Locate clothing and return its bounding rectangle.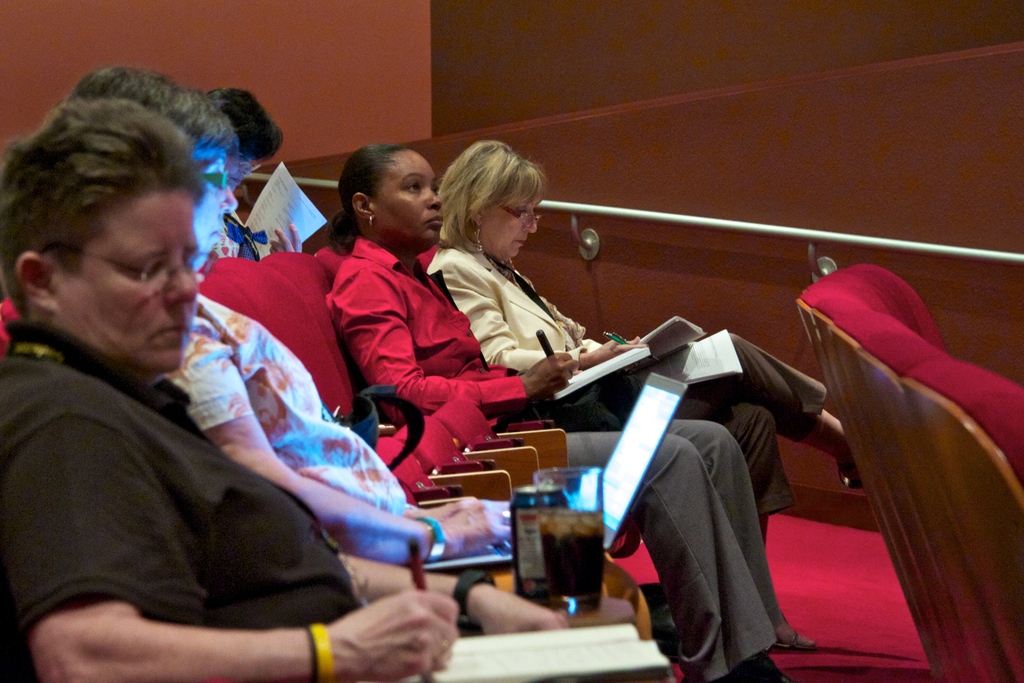
426:238:827:515.
